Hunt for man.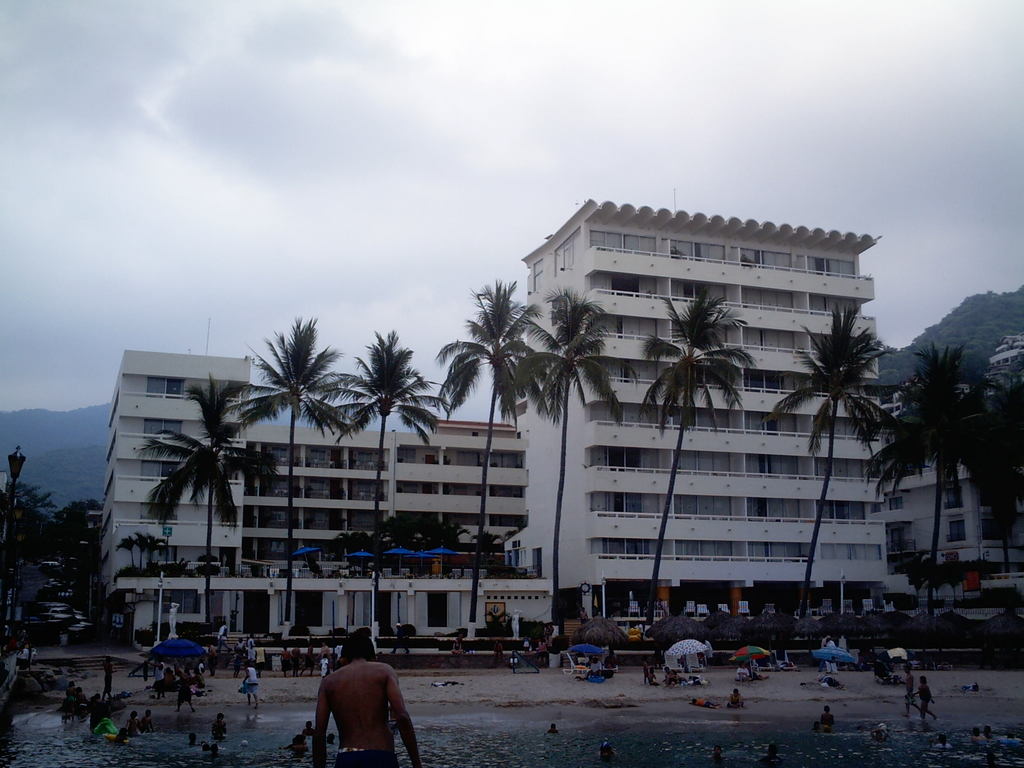
Hunted down at [583,611,588,625].
